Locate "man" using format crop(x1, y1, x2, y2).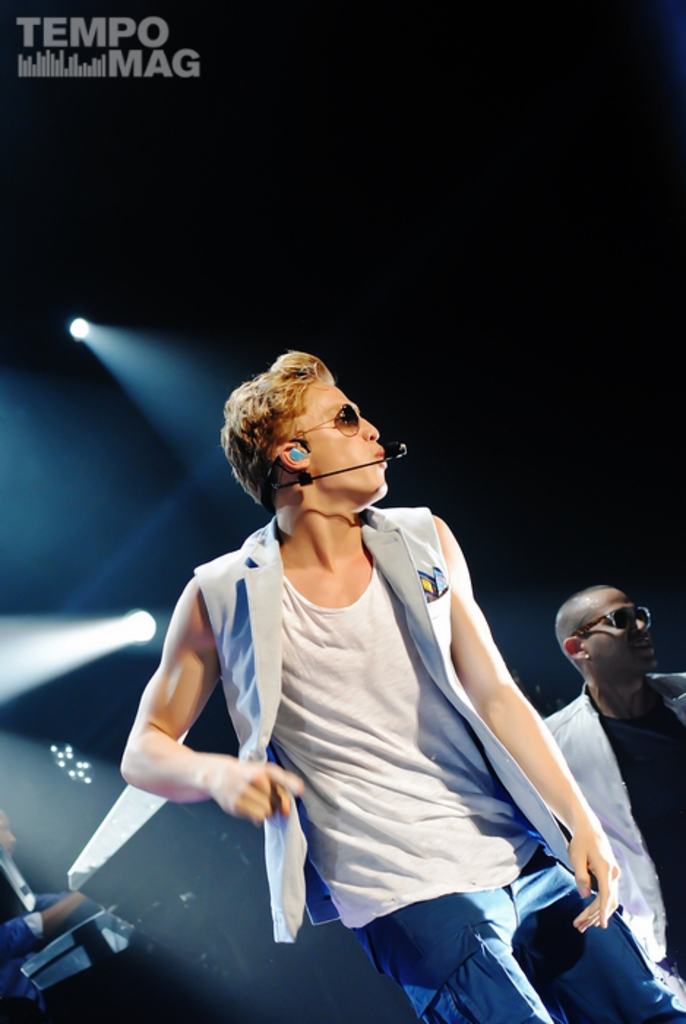
crop(107, 300, 608, 1008).
